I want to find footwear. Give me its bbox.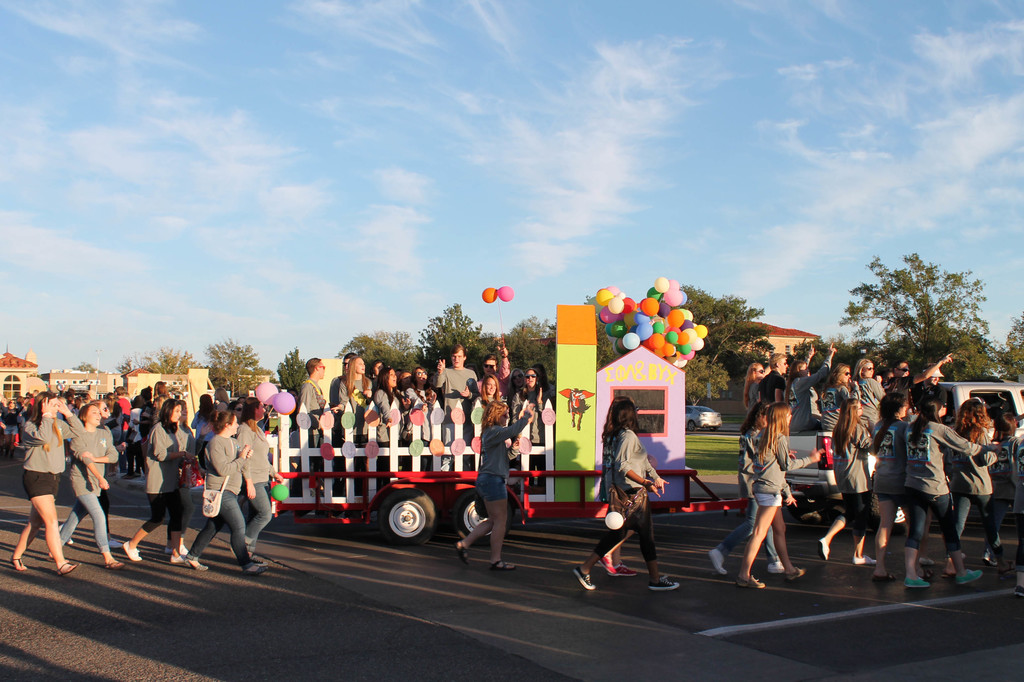
left=250, top=556, right=265, bottom=568.
